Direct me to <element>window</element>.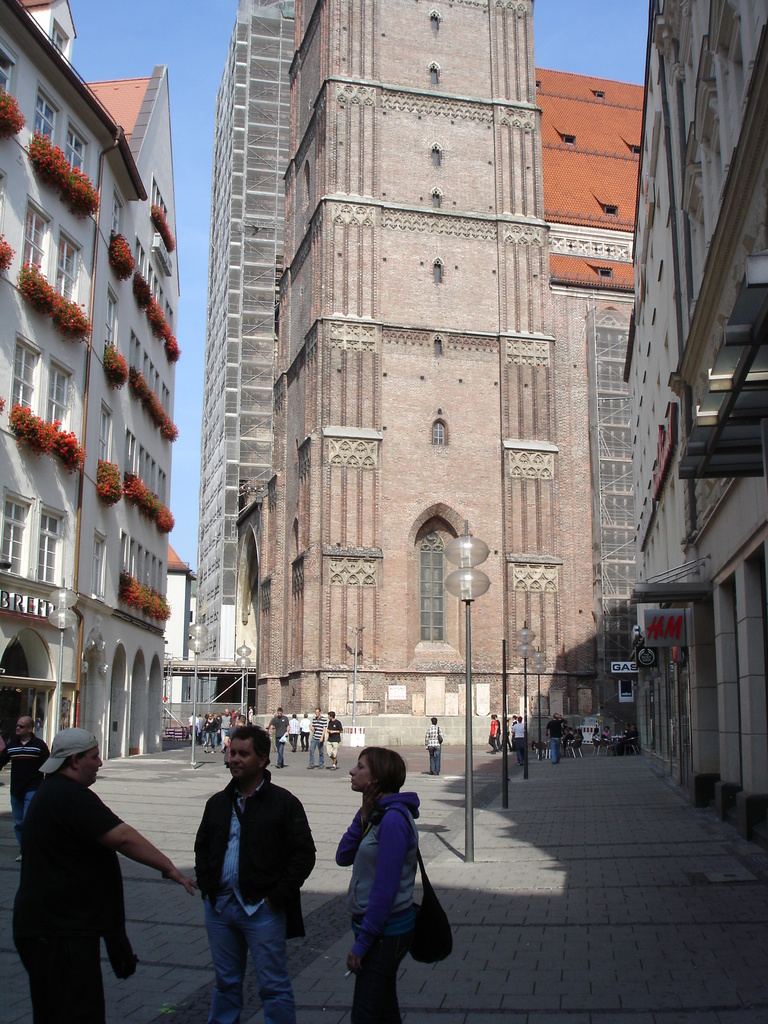
Direction: (429, 422, 444, 445).
